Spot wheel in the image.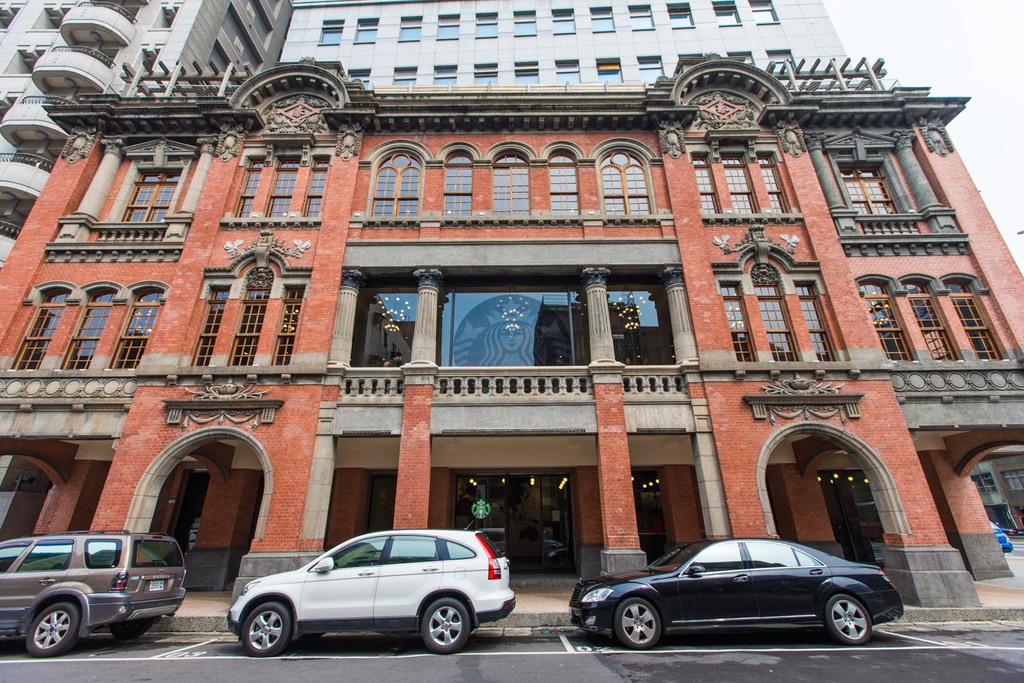
wheel found at 824, 594, 872, 643.
